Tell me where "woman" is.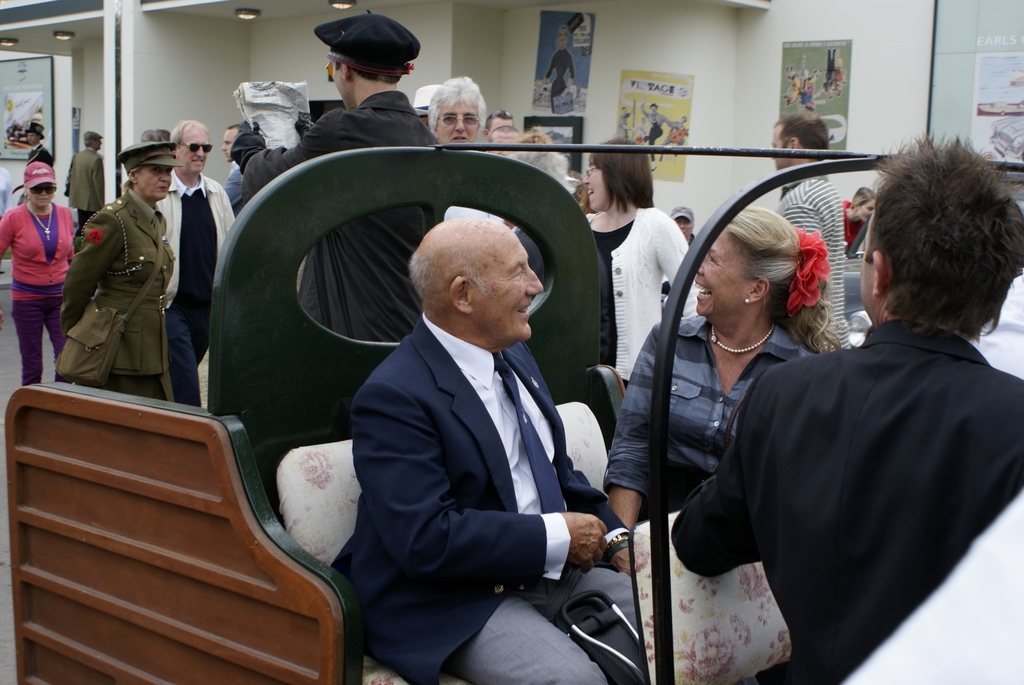
"woman" is at l=510, t=127, r=591, b=223.
